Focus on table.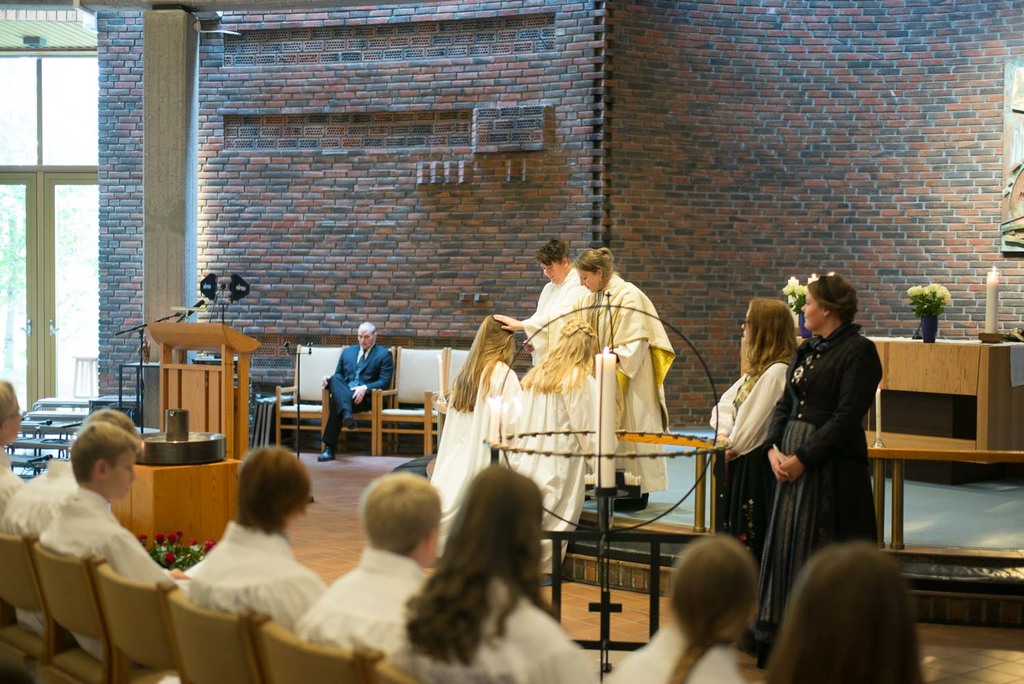
Focused at 892/321/1023/503.
